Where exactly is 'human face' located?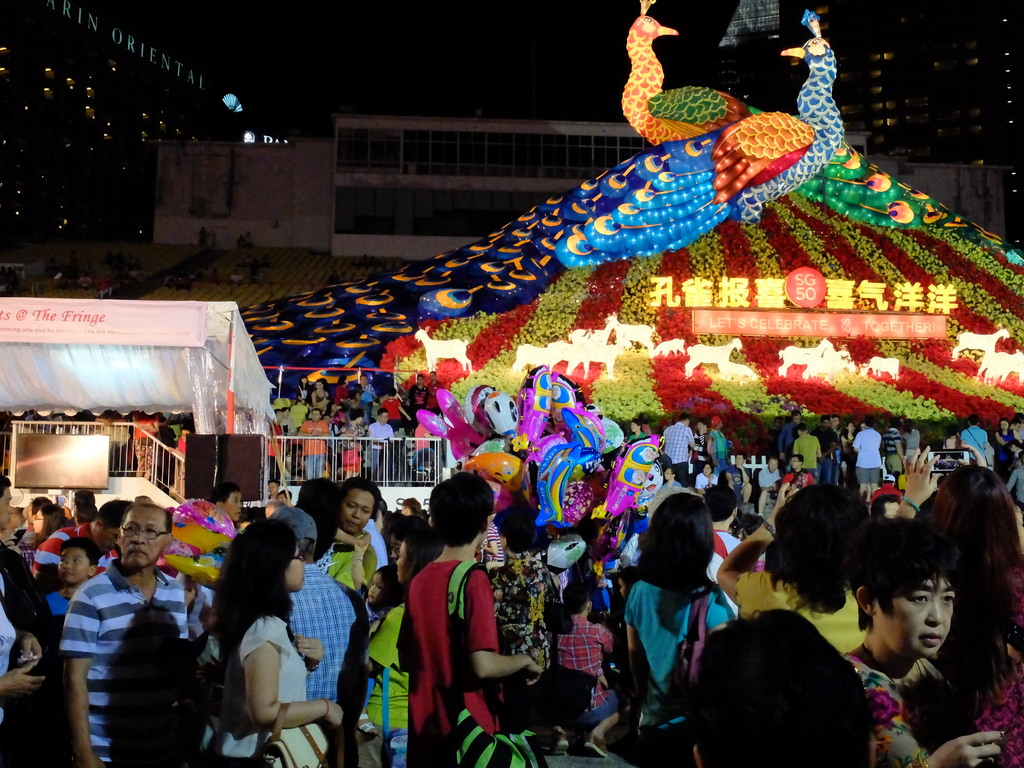
Its bounding box is {"left": 283, "top": 545, "right": 306, "bottom": 594}.
